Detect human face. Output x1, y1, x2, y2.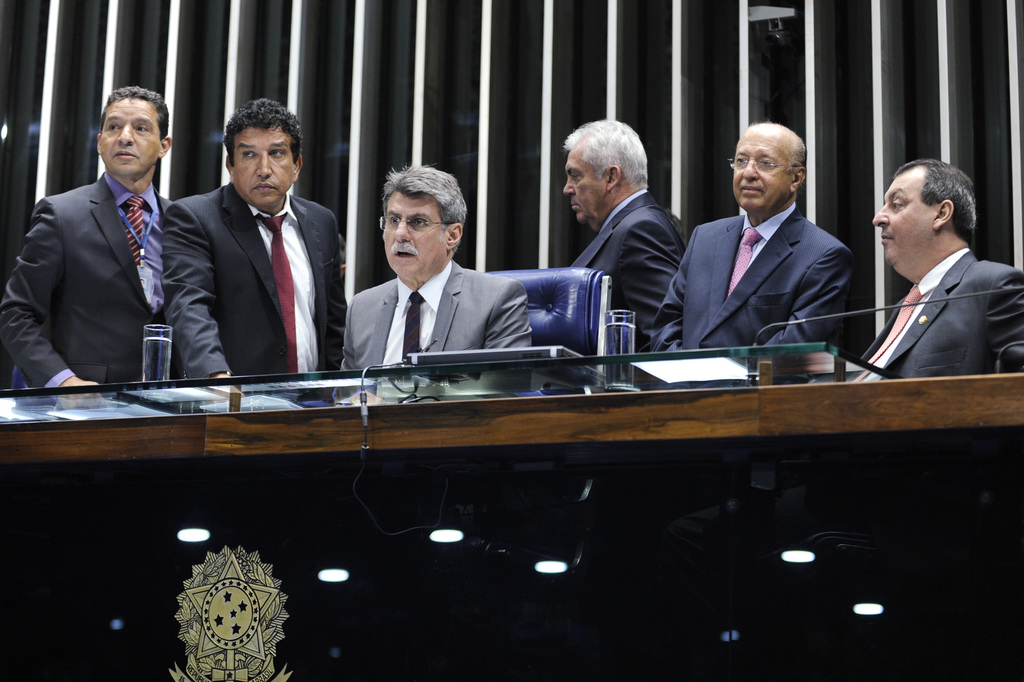
380, 188, 450, 277.
